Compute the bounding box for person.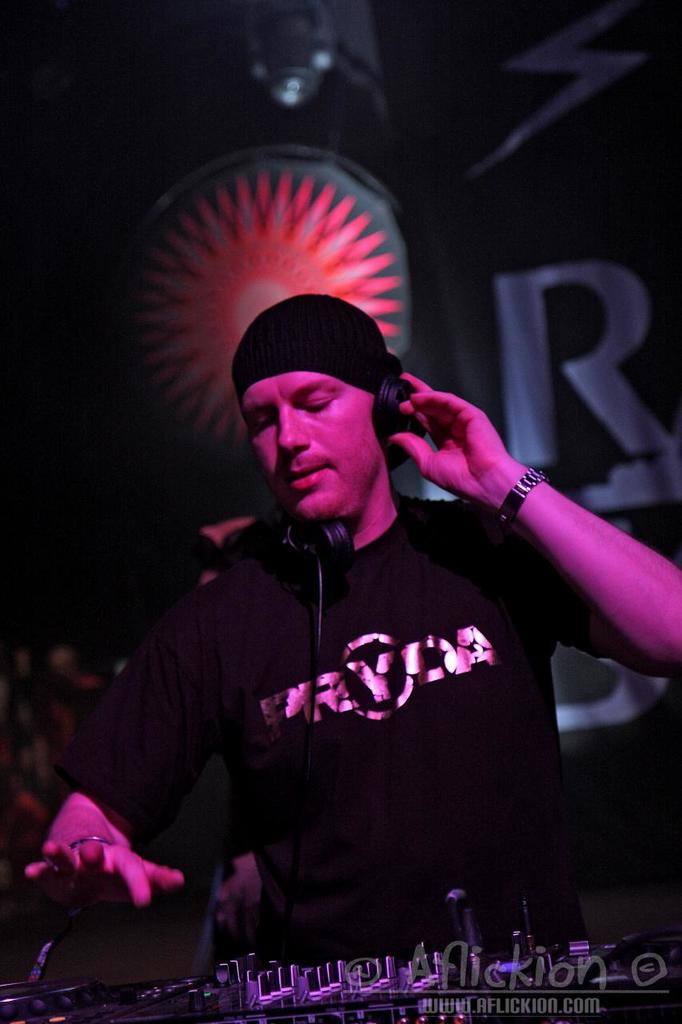
(54, 378, 607, 962).
